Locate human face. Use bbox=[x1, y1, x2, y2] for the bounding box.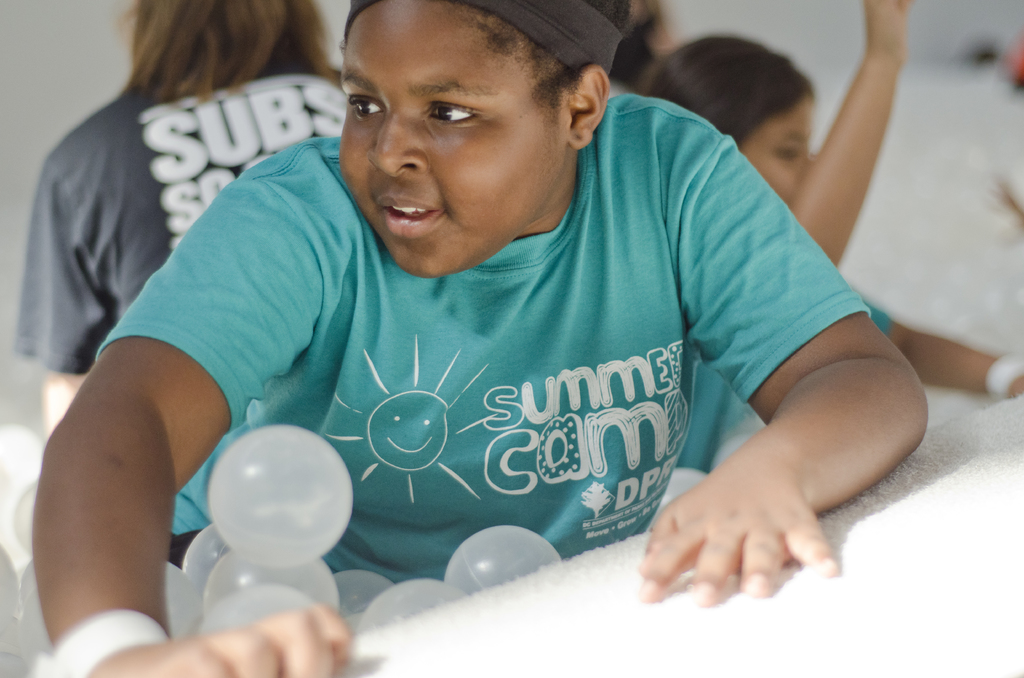
bbox=[340, 0, 566, 280].
